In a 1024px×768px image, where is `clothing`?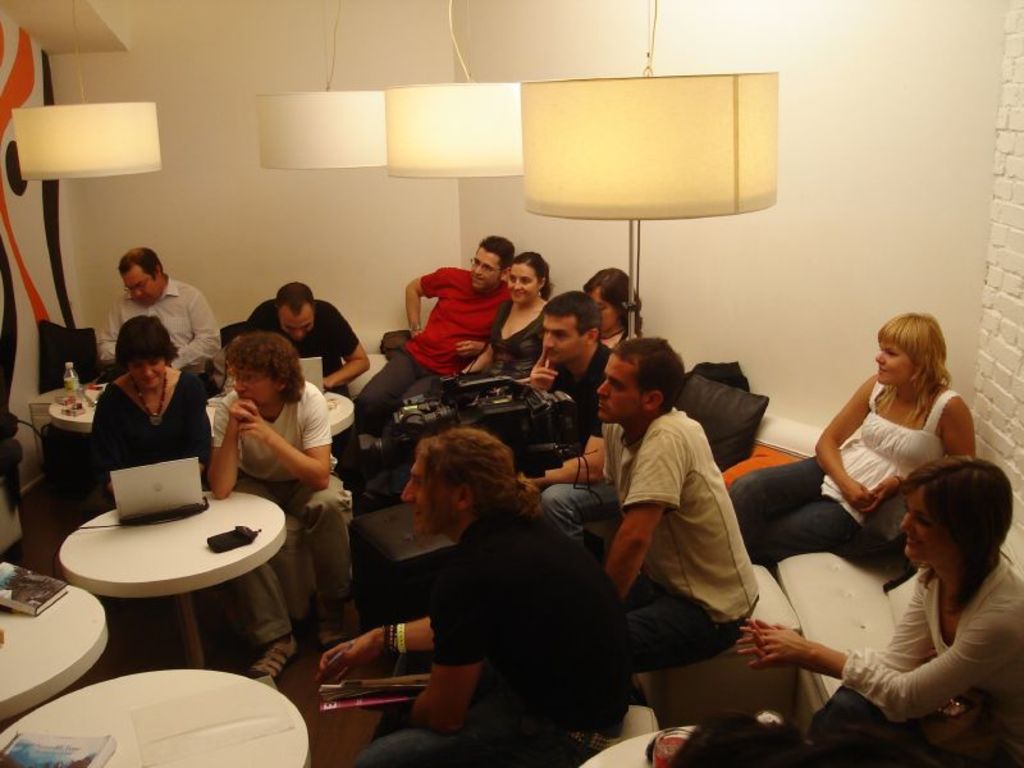
813/549/1023/767.
